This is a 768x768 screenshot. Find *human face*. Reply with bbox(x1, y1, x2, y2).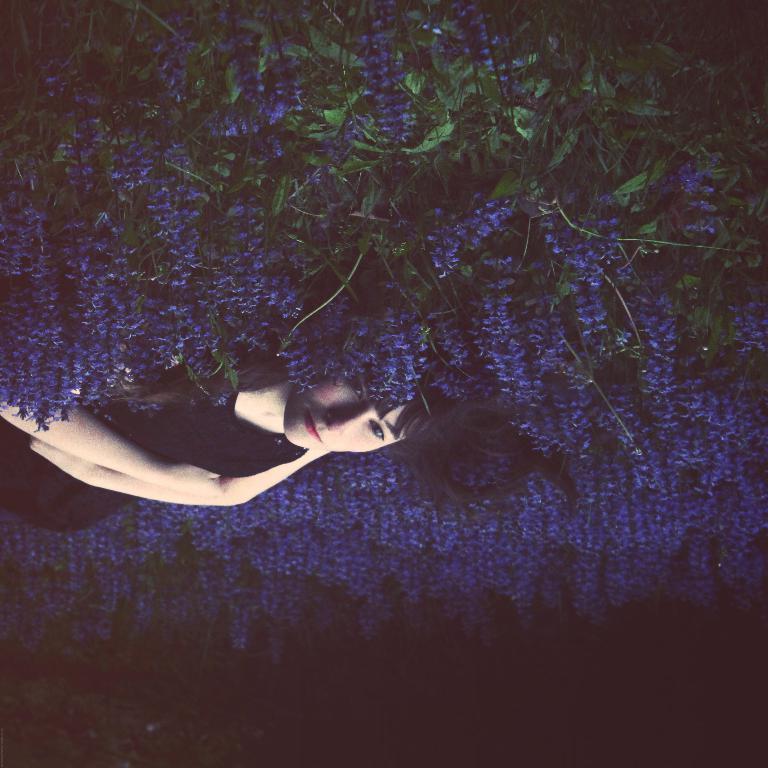
bbox(286, 371, 412, 457).
